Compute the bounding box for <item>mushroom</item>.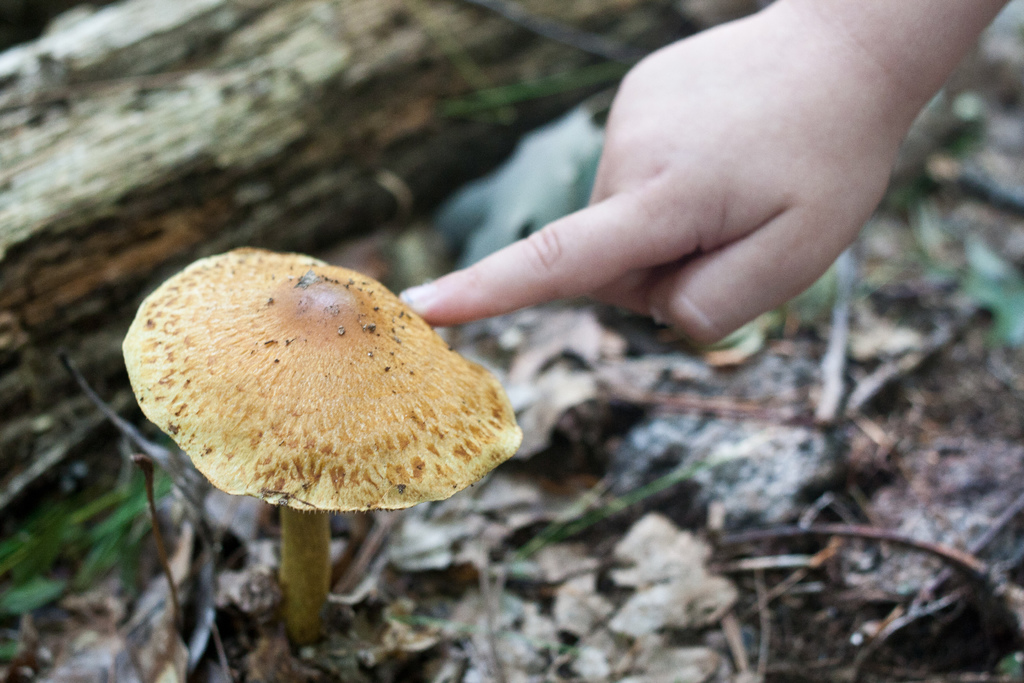
select_region(120, 245, 522, 645).
